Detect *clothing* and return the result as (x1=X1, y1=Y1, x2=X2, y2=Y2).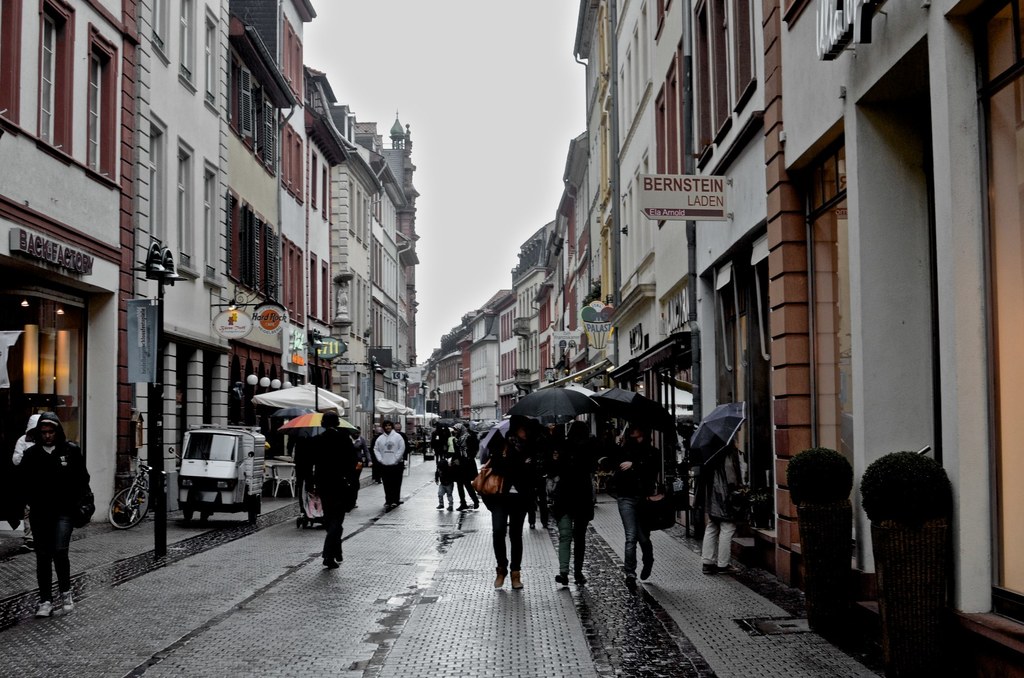
(x1=451, y1=432, x2=477, y2=497).
